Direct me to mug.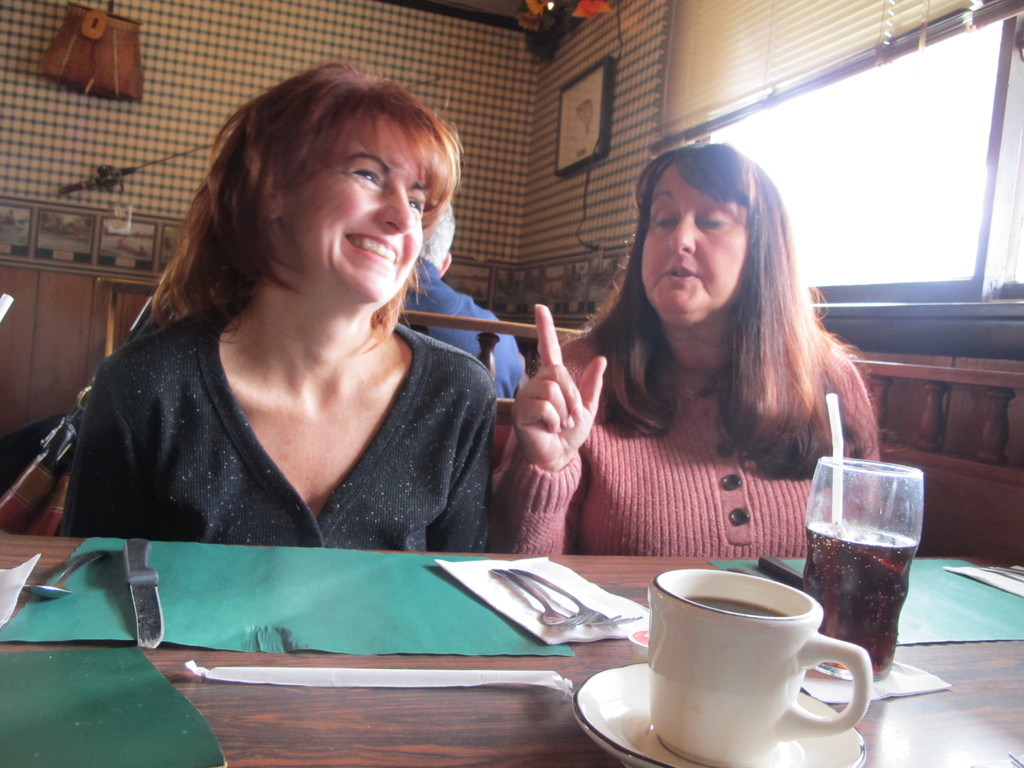
Direction: [646,570,871,767].
